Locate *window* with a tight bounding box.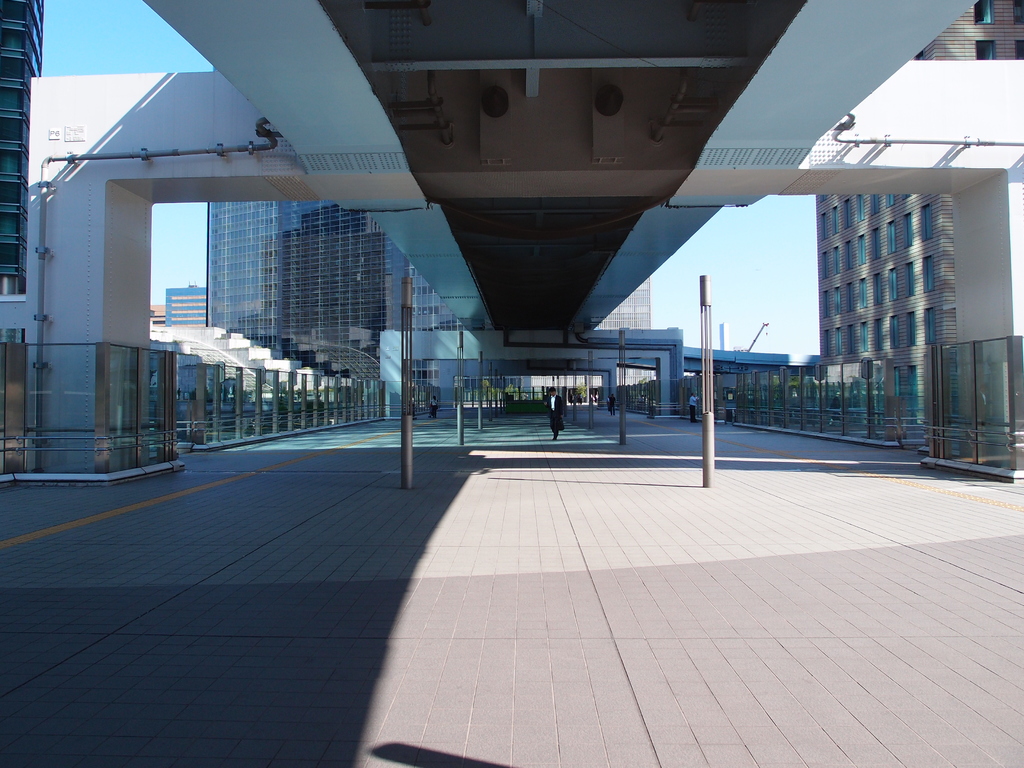
pyautogui.locateOnScreen(833, 247, 844, 273).
